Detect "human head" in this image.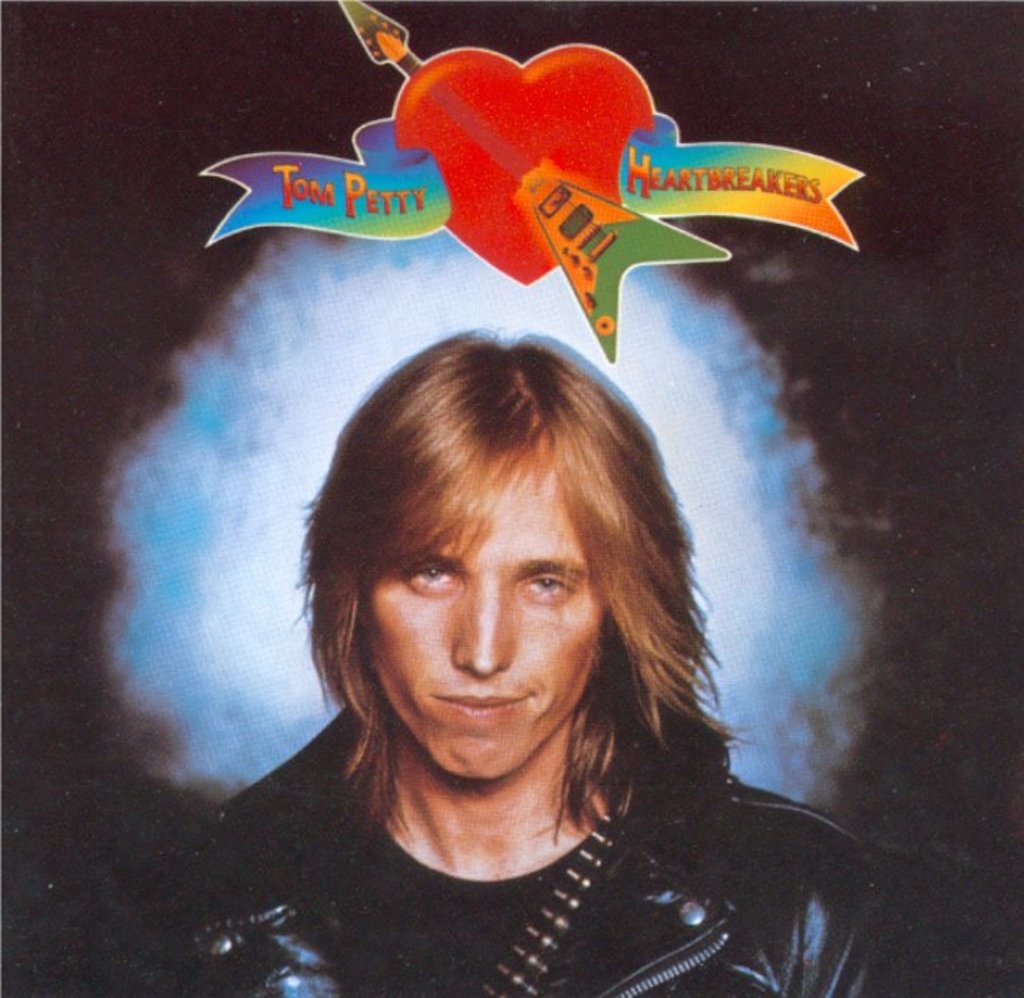
Detection: <region>324, 317, 688, 799</region>.
